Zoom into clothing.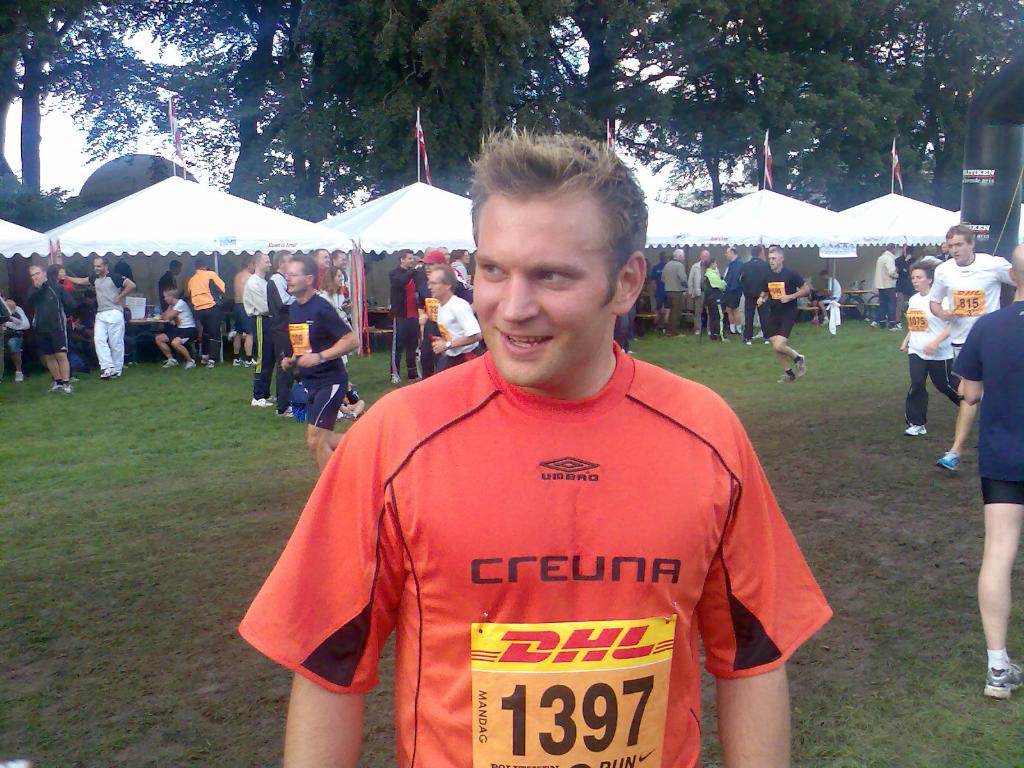
Zoom target: 54 378 58 382.
